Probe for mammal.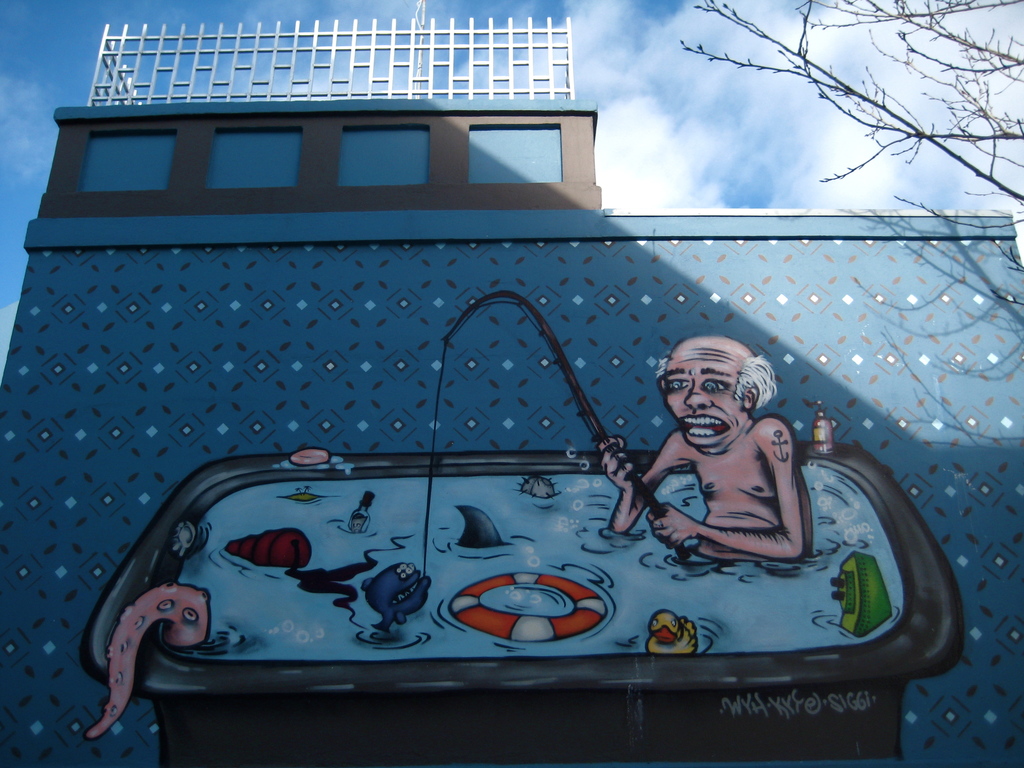
Probe result: [left=637, top=336, right=821, bottom=577].
